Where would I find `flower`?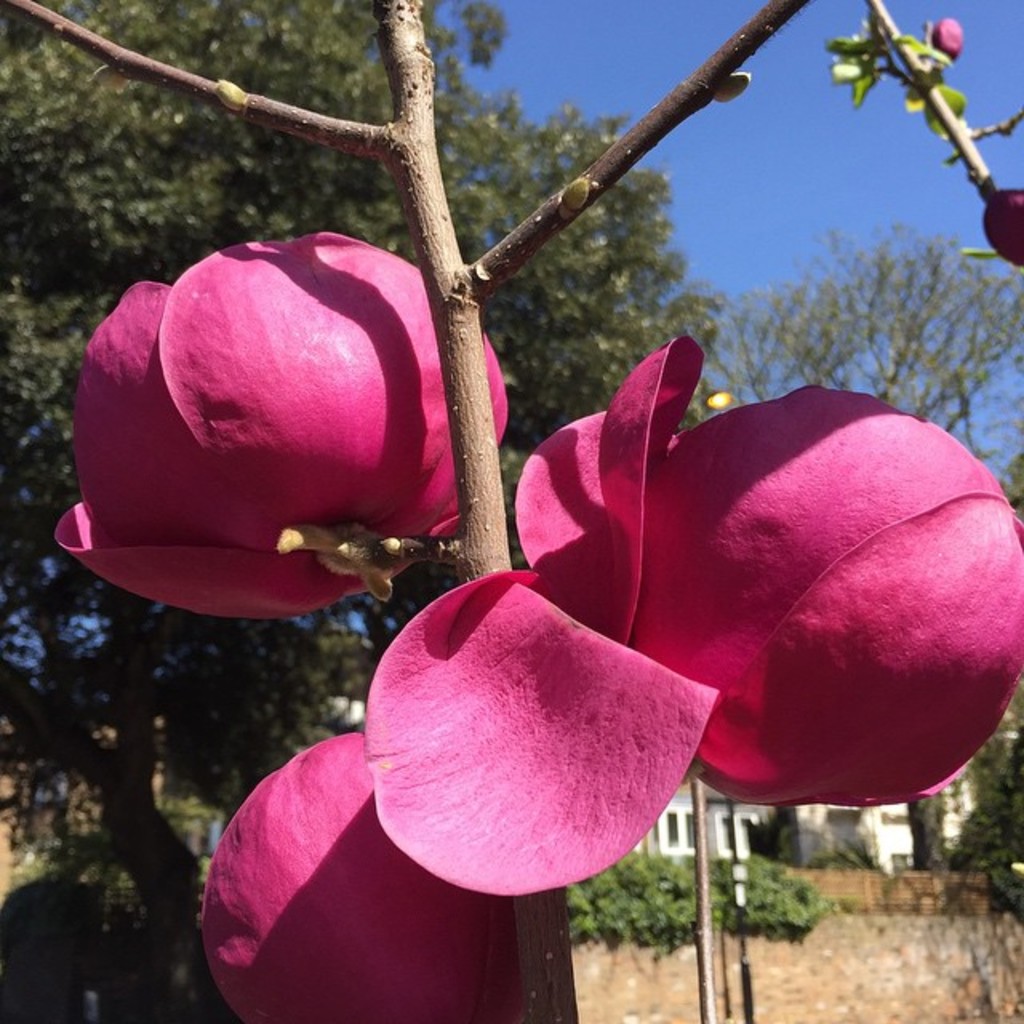
At {"left": 363, "top": 333, "right": 962, "bottom": 909}.
